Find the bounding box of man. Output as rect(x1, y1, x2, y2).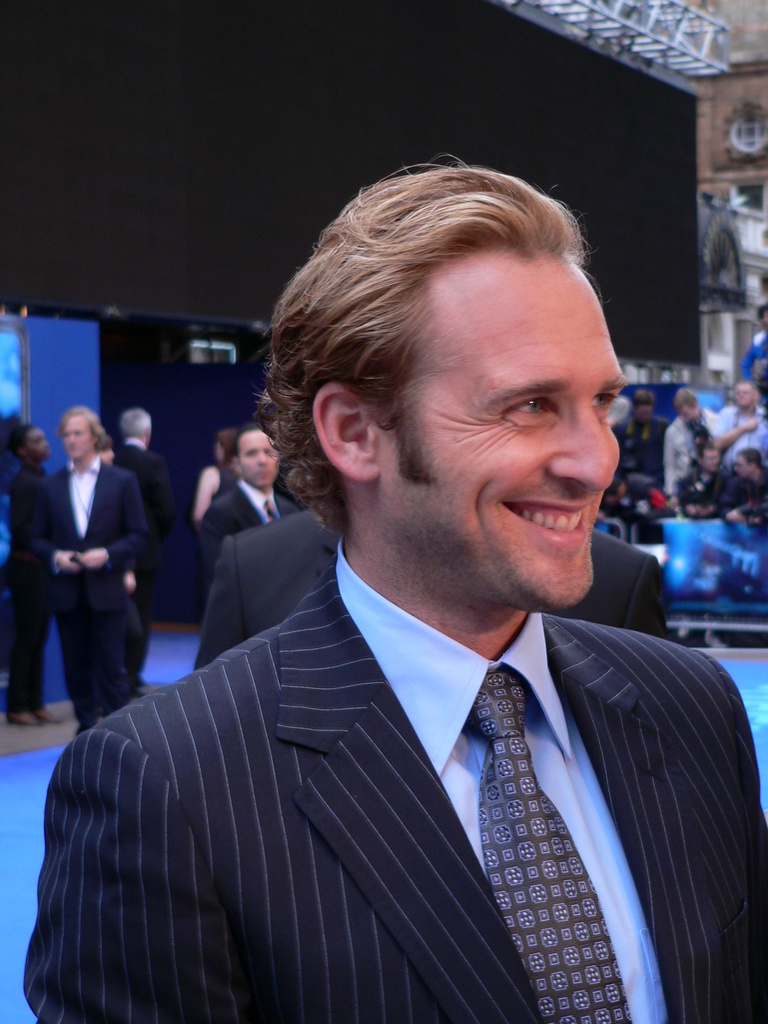
rect(193, 488, 672, 673).
